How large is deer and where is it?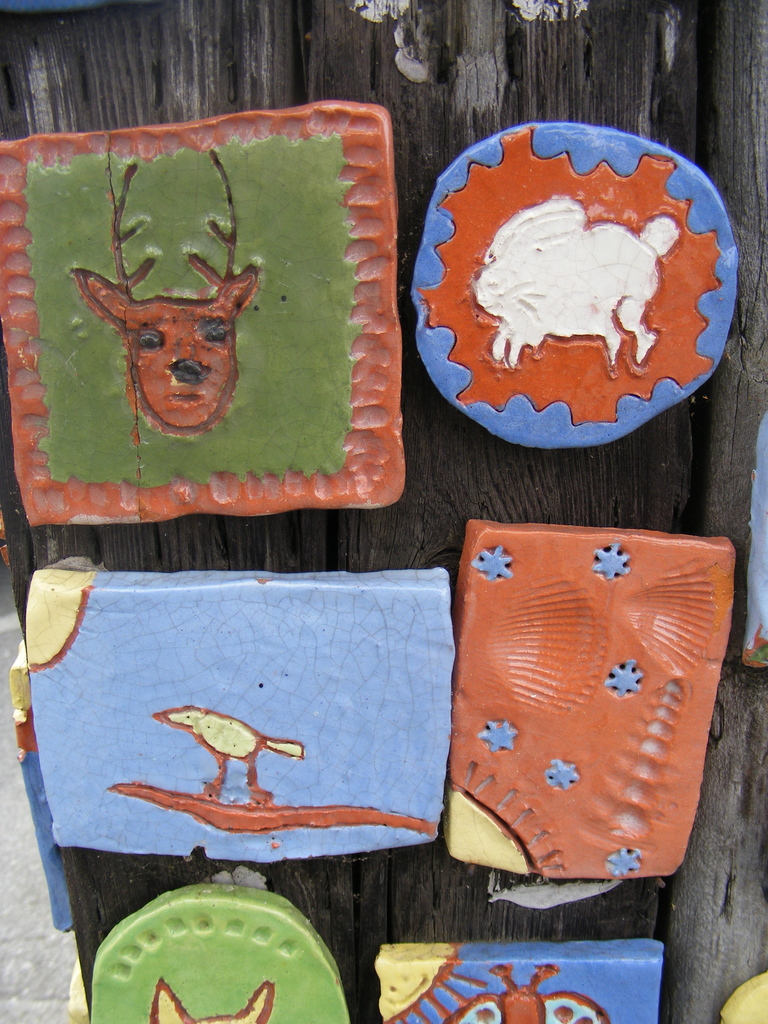
Bounding box: region(67, 147, 259, 435).
